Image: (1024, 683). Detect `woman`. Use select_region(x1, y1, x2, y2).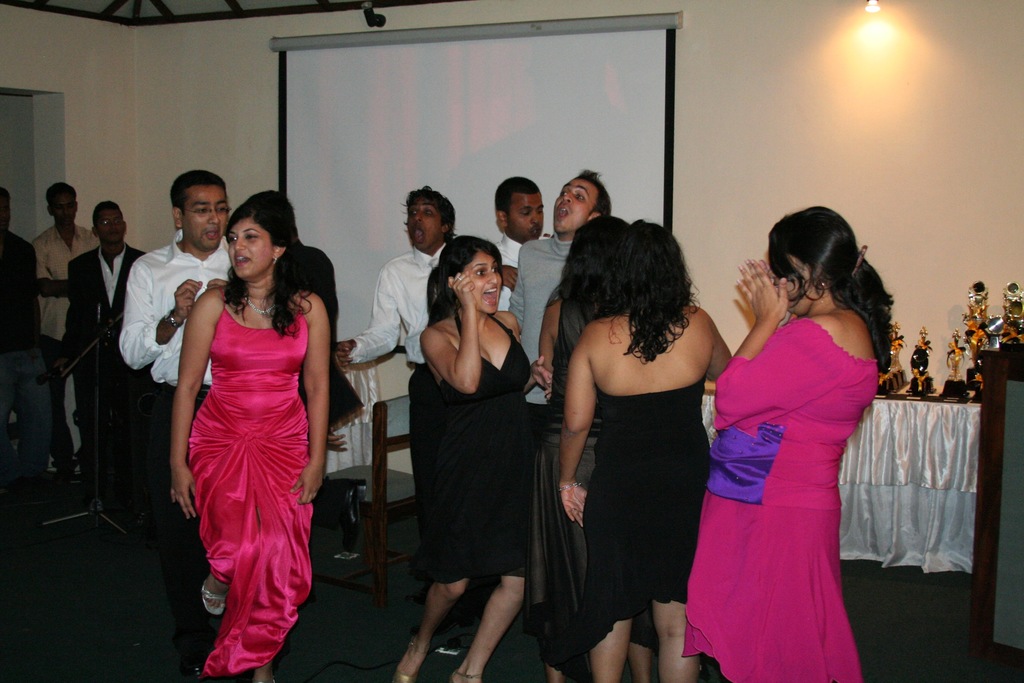
select_region(530, 213, 660, 680).
